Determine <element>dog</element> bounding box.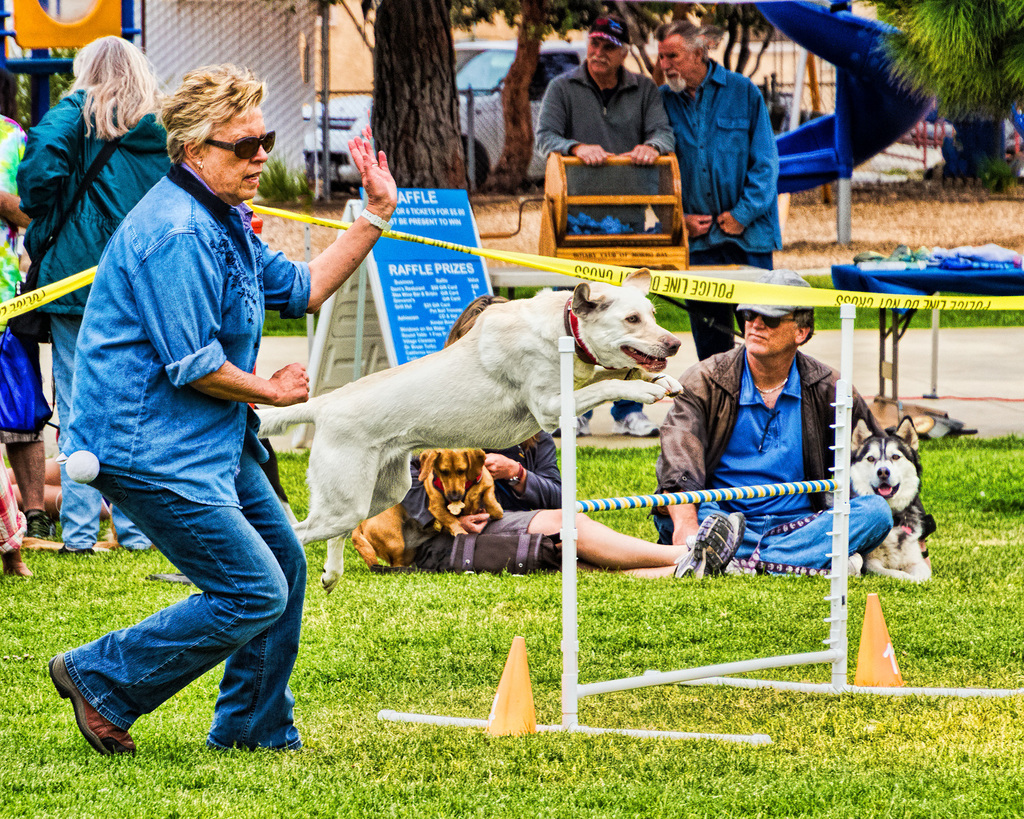
Determined: <region>348, 450, 503, 570</region>.
